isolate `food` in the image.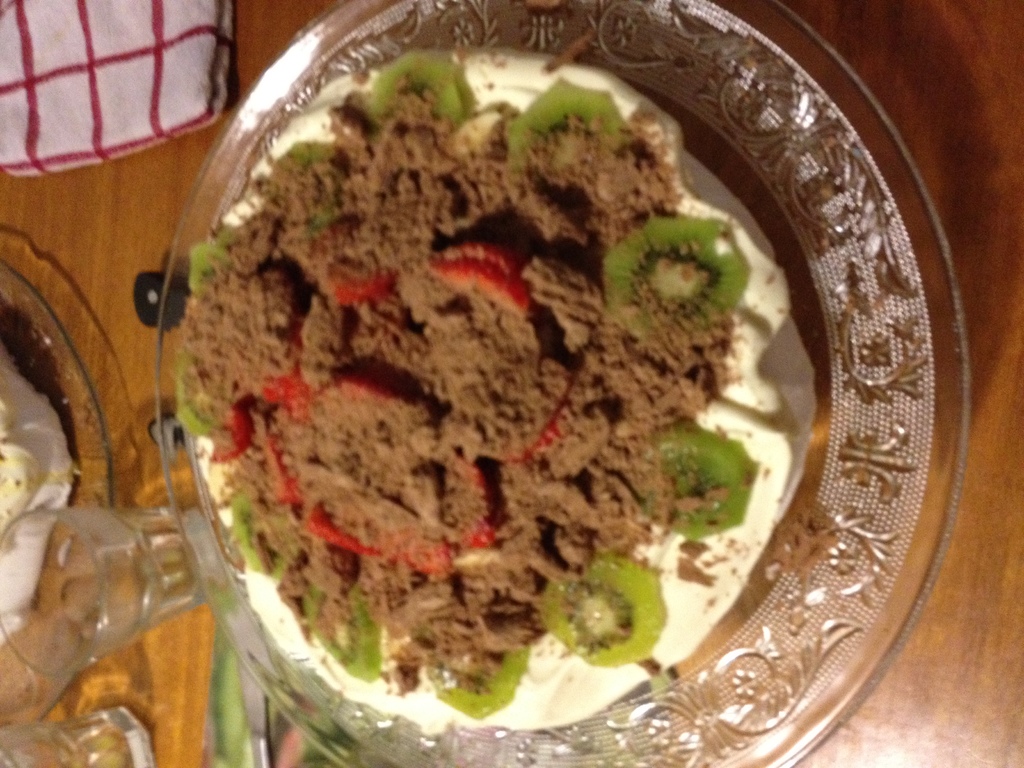
Isolated region: crop(0, 589, 397, 767).
